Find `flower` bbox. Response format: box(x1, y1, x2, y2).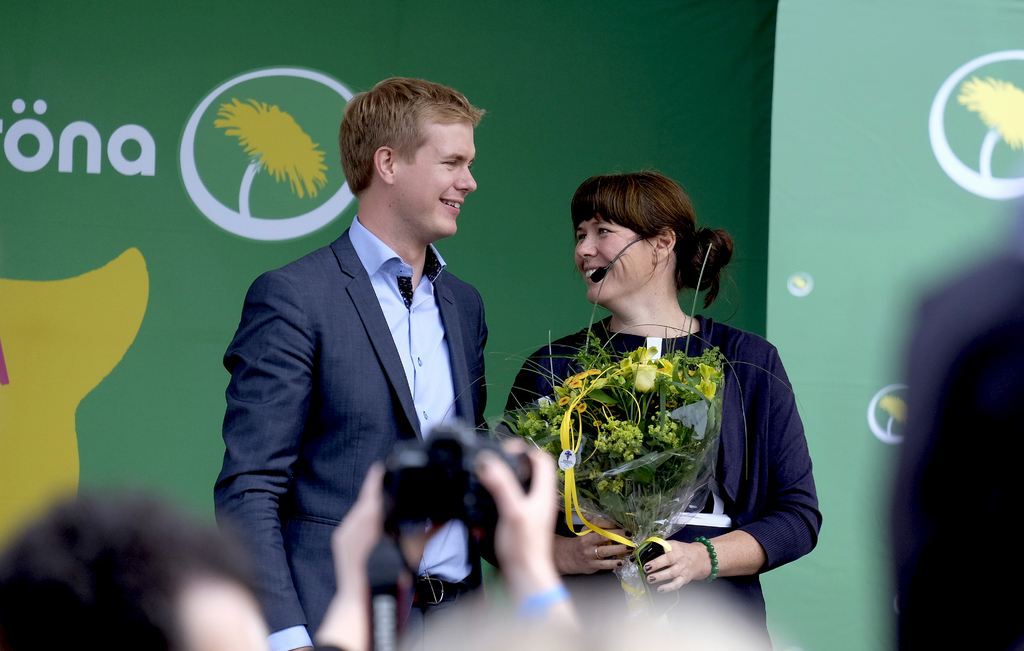
box(214, 101, 332, 197).
